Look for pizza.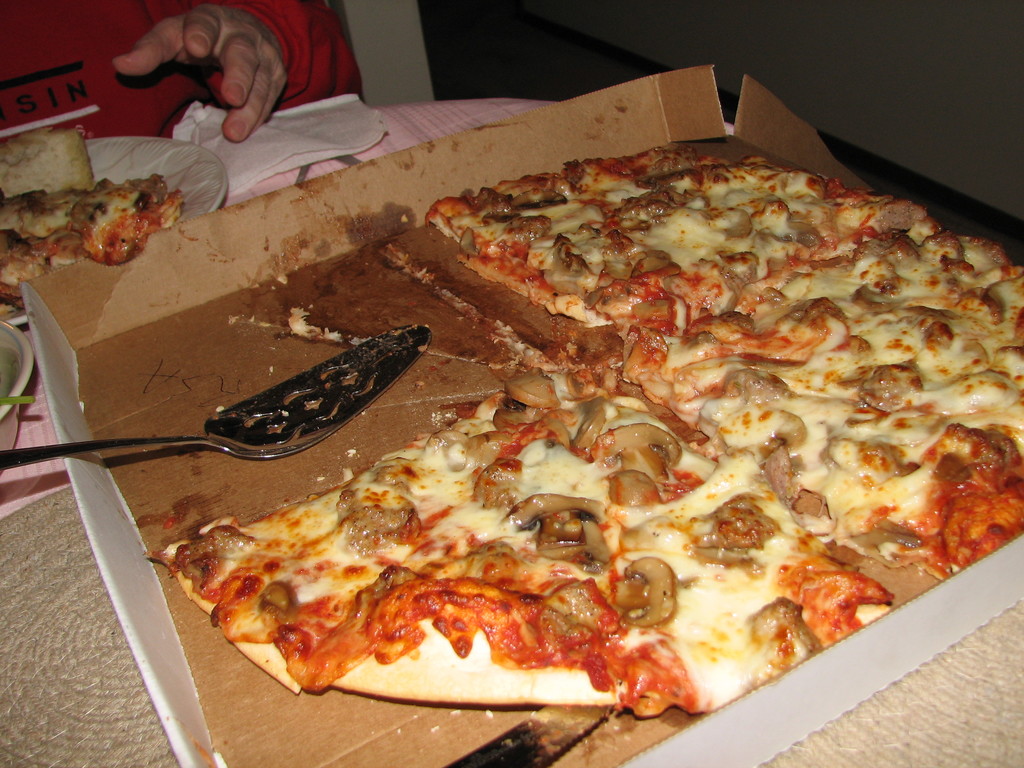
Found: crop(161, 145, 1023, 708).
